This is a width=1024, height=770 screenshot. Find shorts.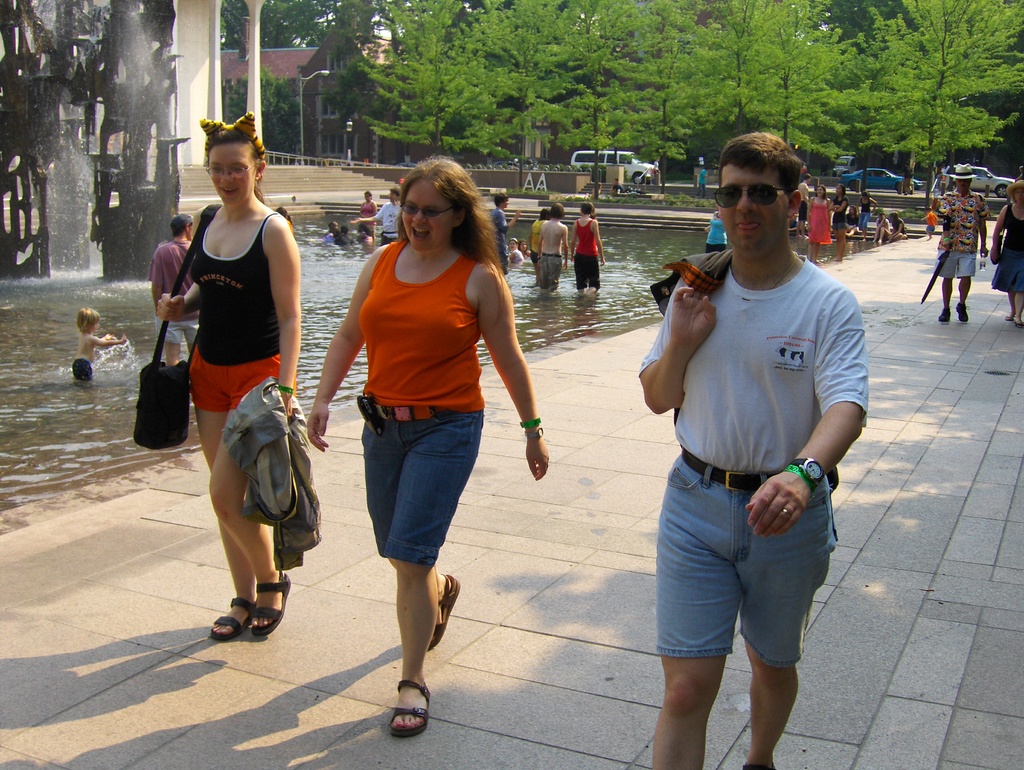
Bounding box: bbox(538, 253, 562, 284).
